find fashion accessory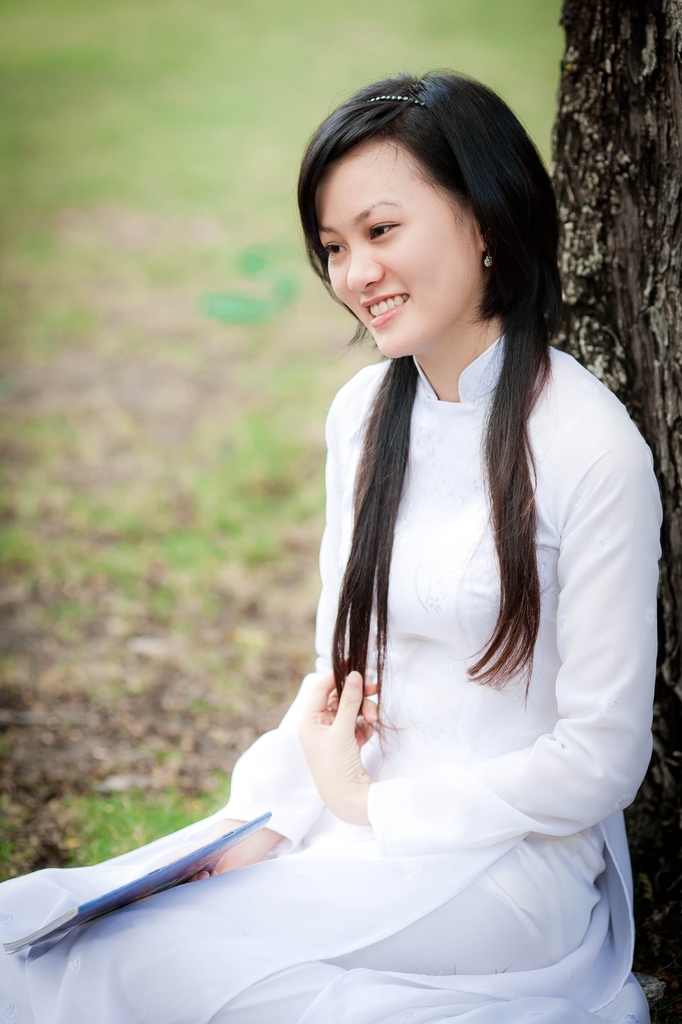
[371, 91, 429, 110]
